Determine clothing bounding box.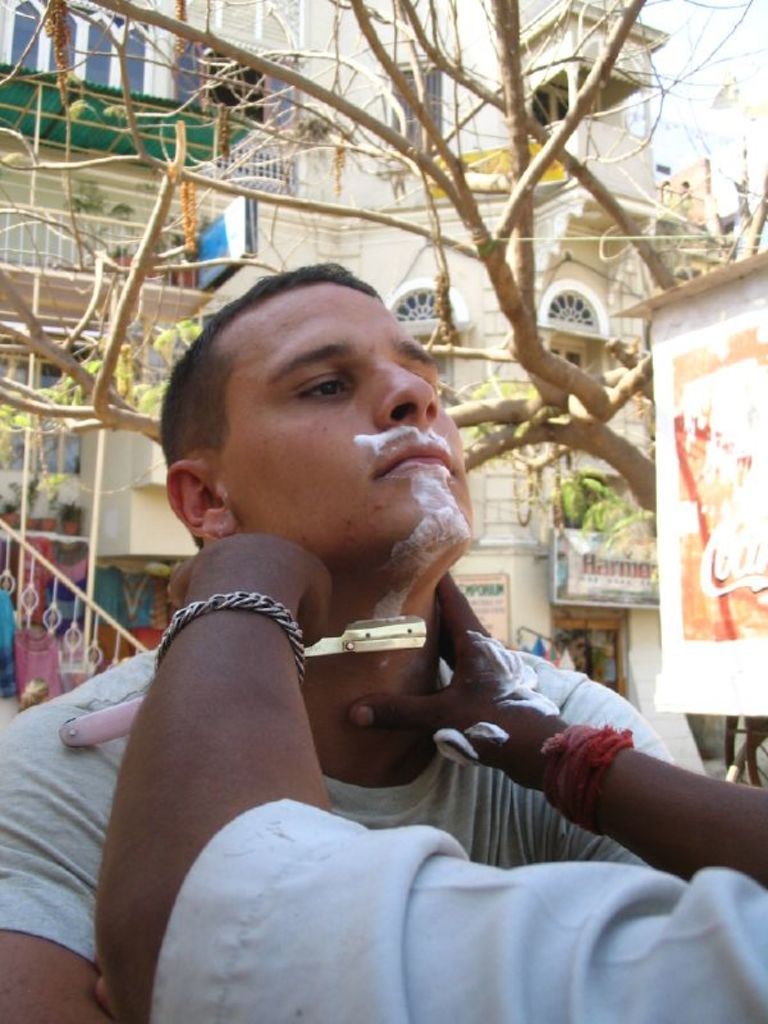
Determined: {"x1": 143, "y1": 799, "x2": 767, "y2": 1023}.
